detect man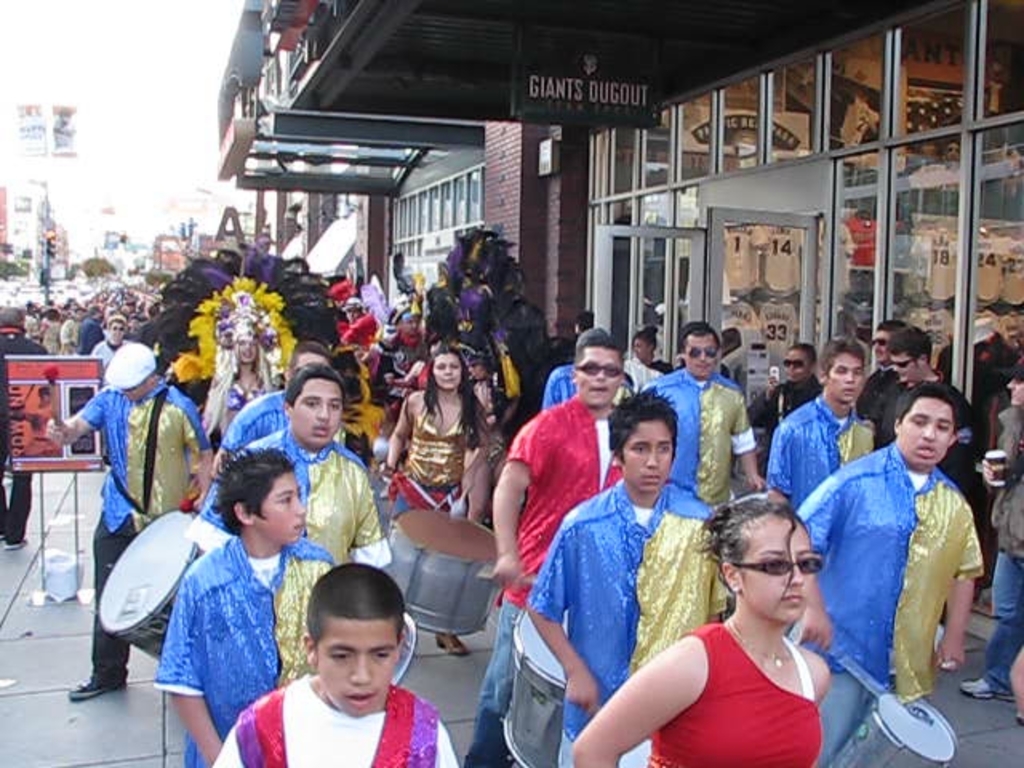
bbox=(760, 346, 883, 512)
